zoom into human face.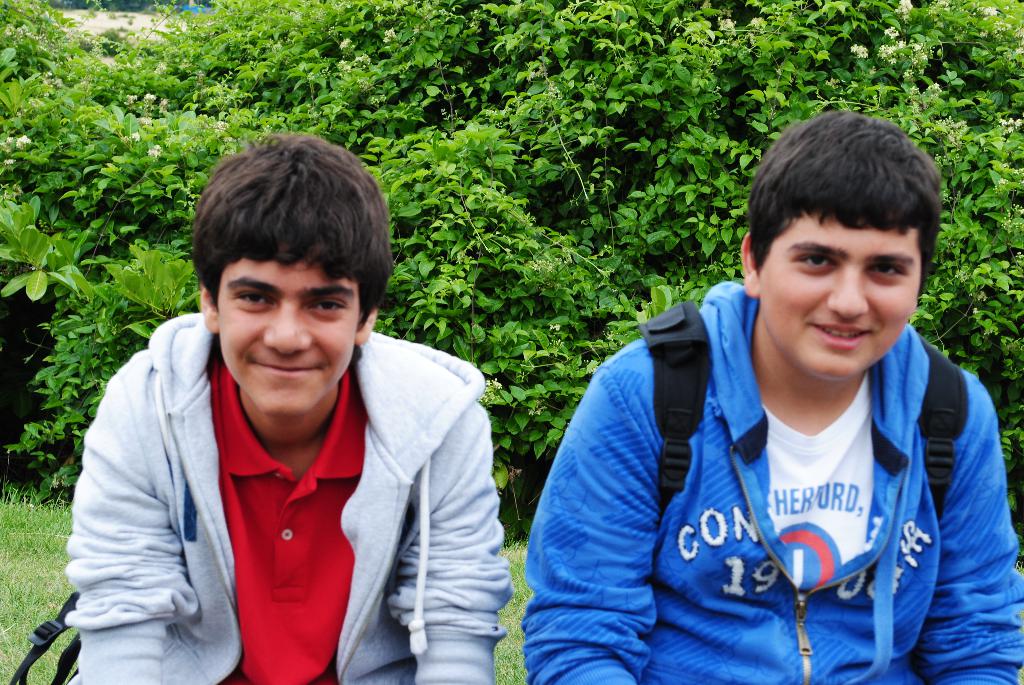
Zoom target: 756,212,919,381.
